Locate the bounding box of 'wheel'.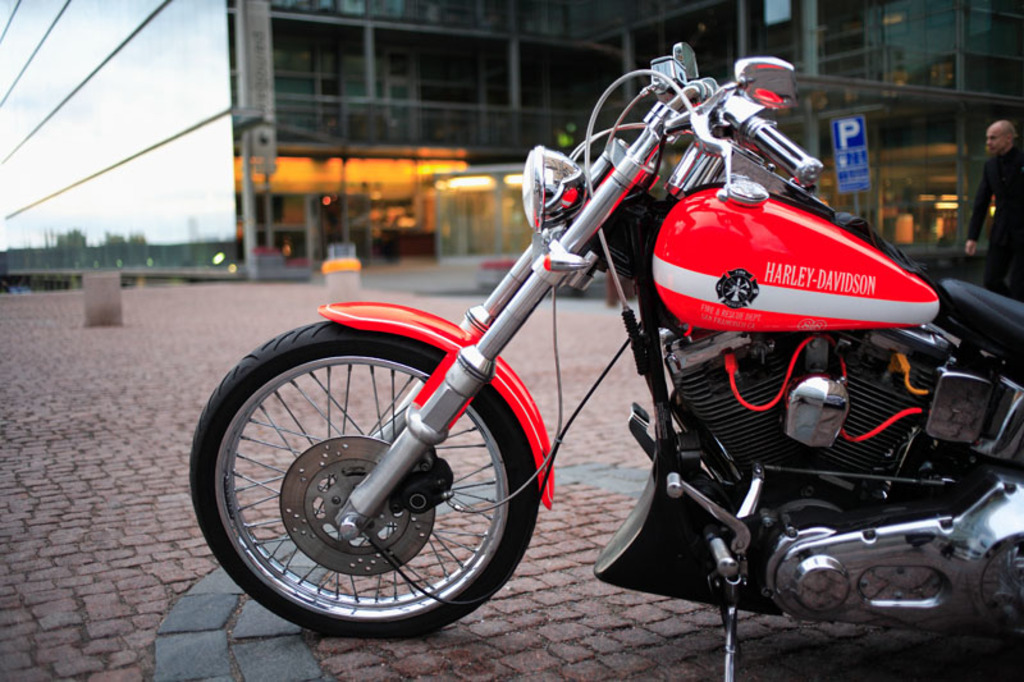
Bounding box: rect(195, 342, 561, 637).
